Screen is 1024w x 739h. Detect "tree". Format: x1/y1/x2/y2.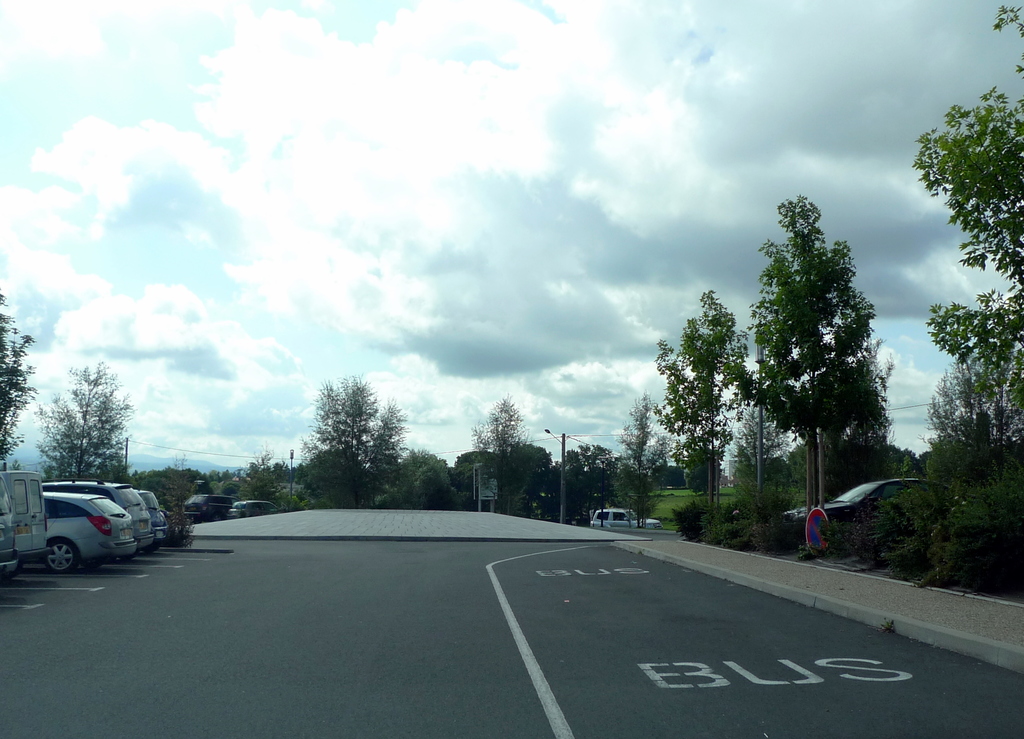
395/449/456/505.
